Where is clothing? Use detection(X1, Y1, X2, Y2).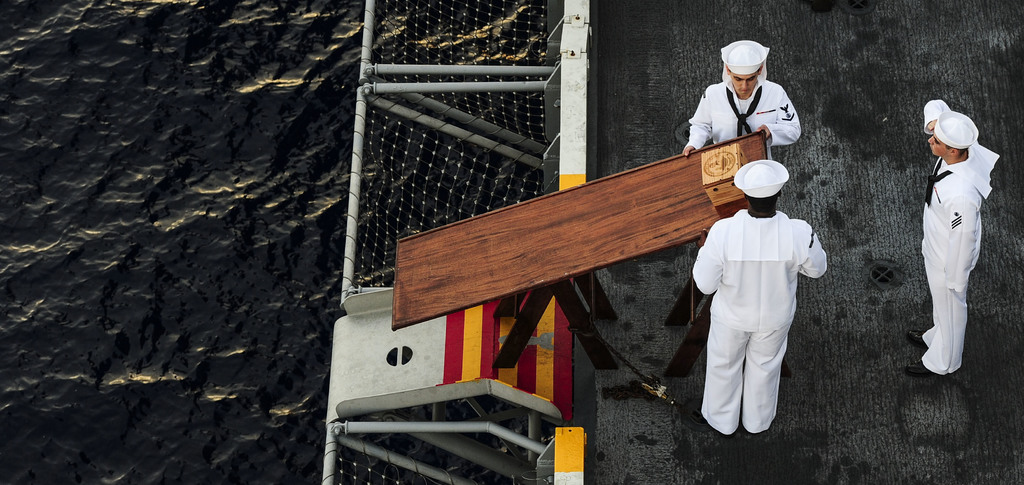
detection(690, 187, 830, 426).
